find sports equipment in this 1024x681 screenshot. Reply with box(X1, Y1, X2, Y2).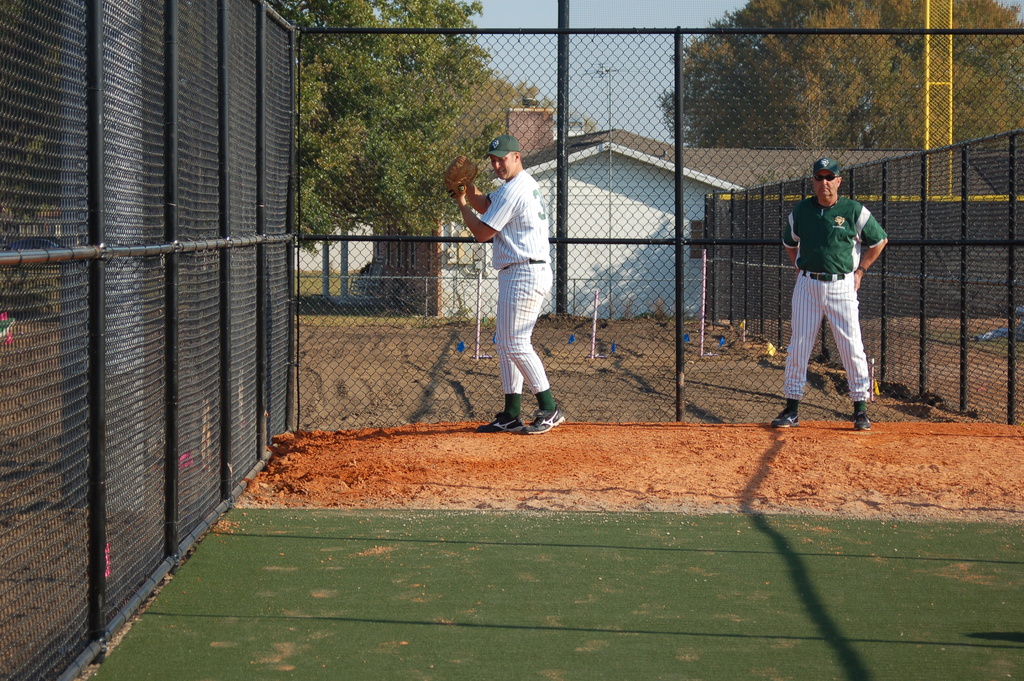
box(855, 410, 872, 431).
